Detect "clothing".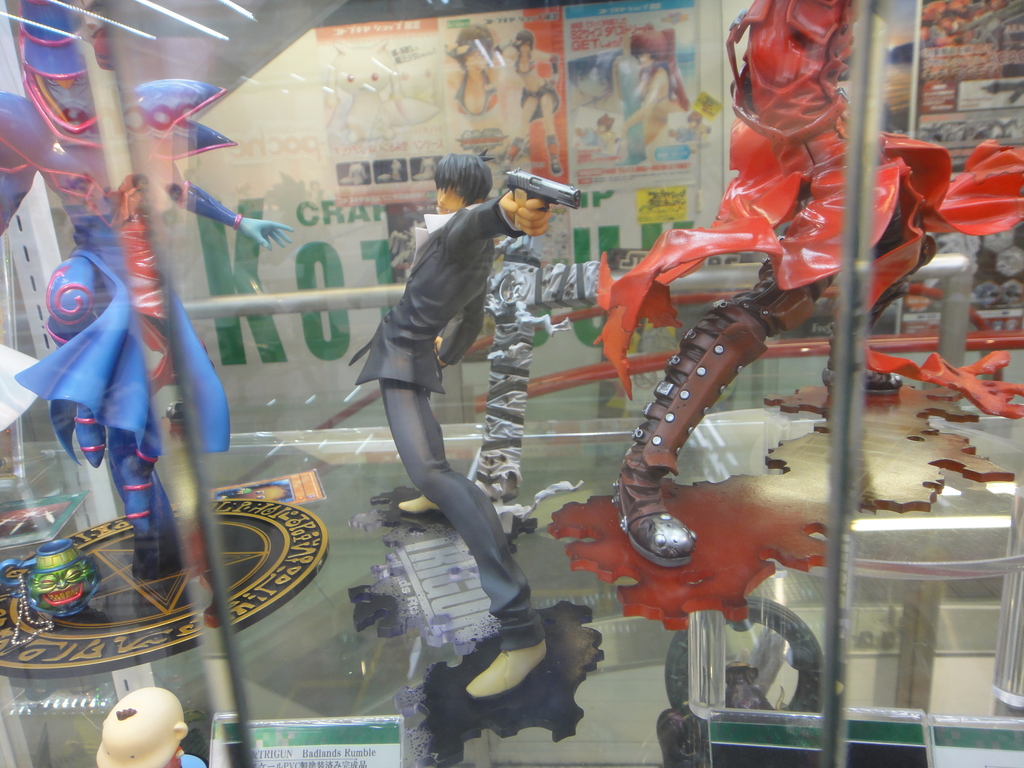
Detected at (left=452, top=66, right=502, bottom=114).
